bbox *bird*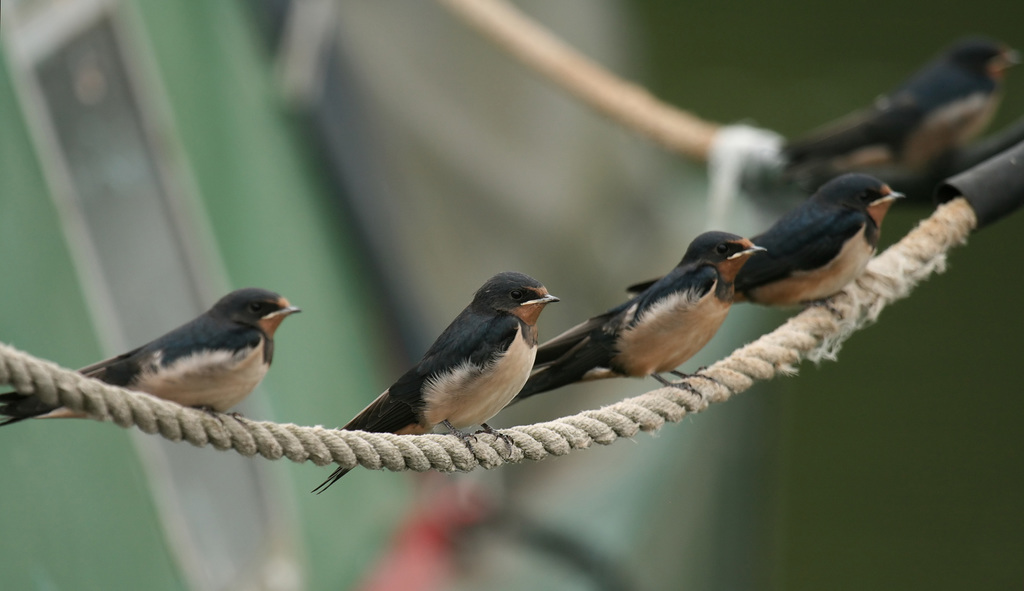
(left=741, top=31, right=1023, bottom=183)
